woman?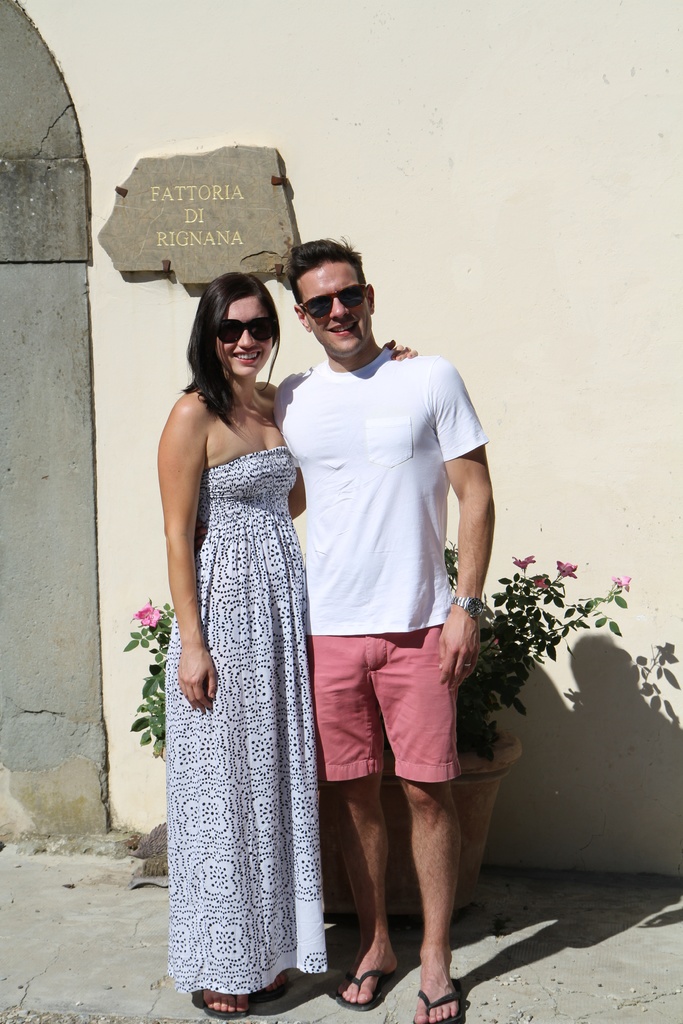
[158, 273, 430, 1015]
